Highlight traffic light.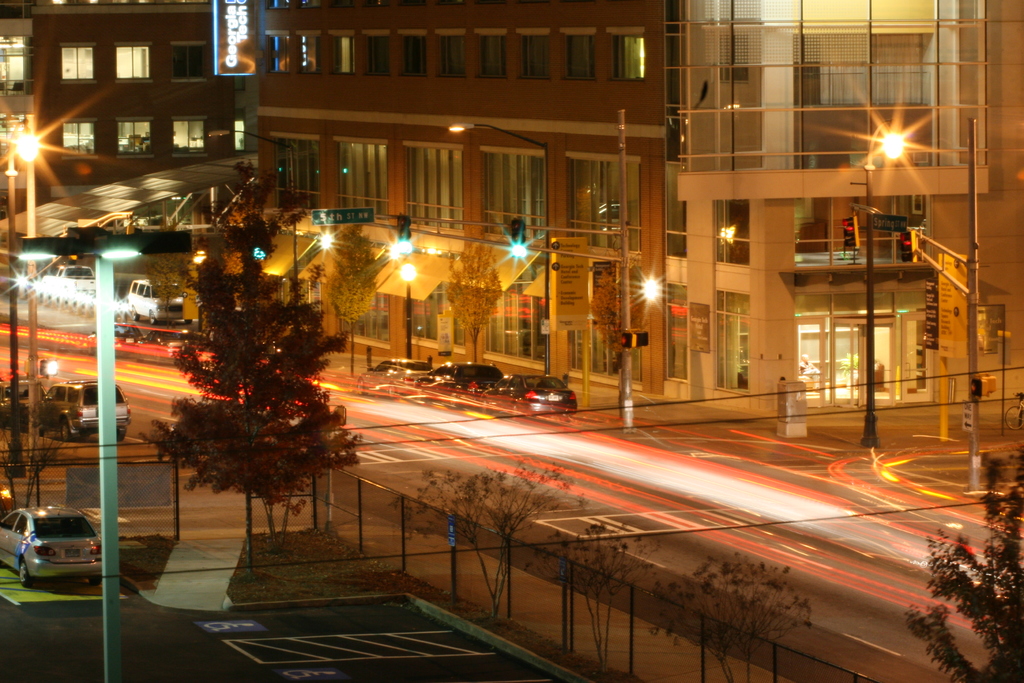
Highlighted region: (x1=842, y1=213, x2=860, y2=250).
